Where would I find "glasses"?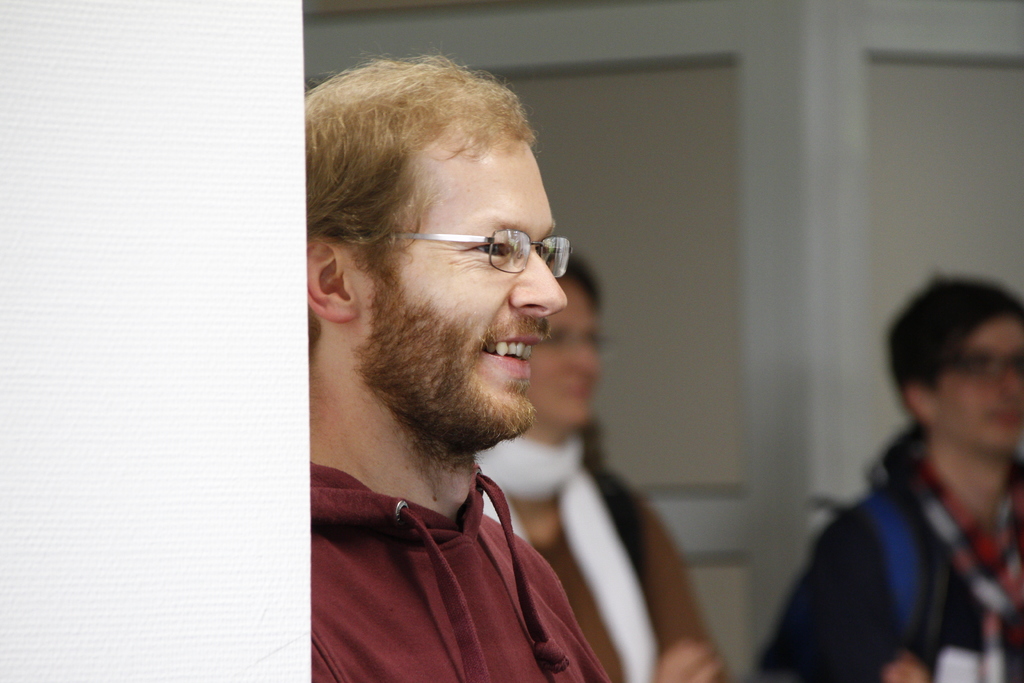
At {"x1": 532, "y1": 328, "x2": 614, "y2": 350}.
